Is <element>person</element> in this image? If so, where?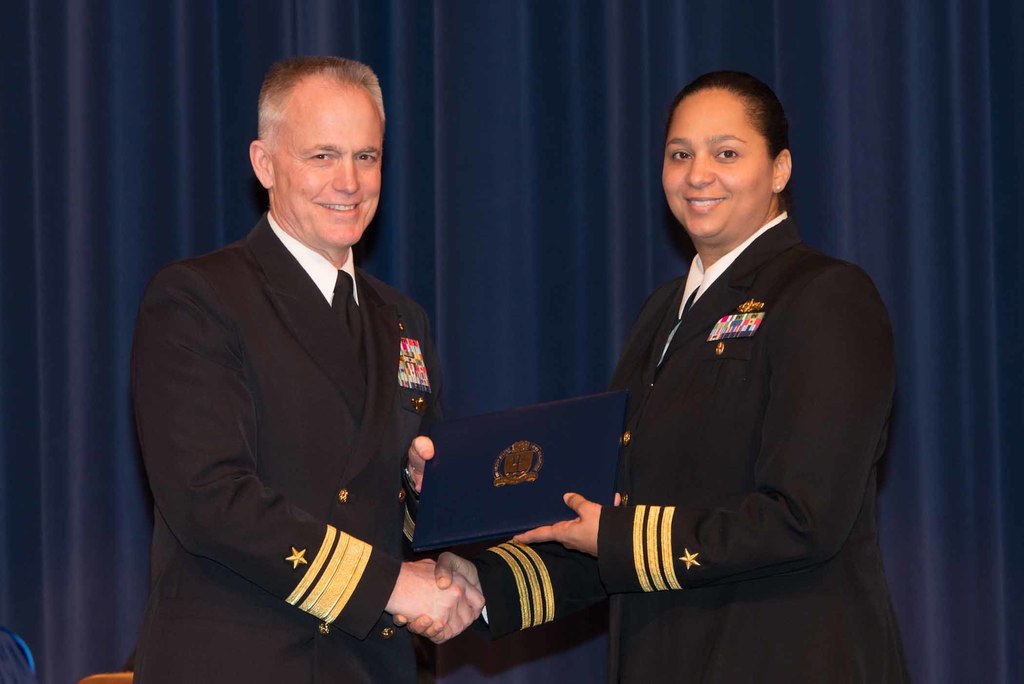
Yes, at <box>141,42,449,683</box>.
